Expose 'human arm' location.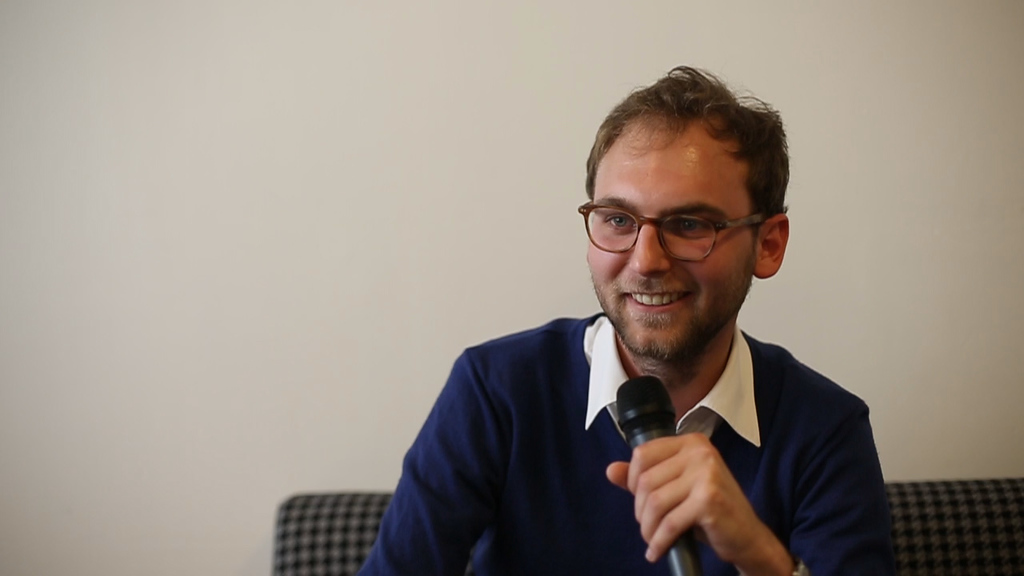
Exposed at x1=603 y1=400 x2=894 y2=575.
